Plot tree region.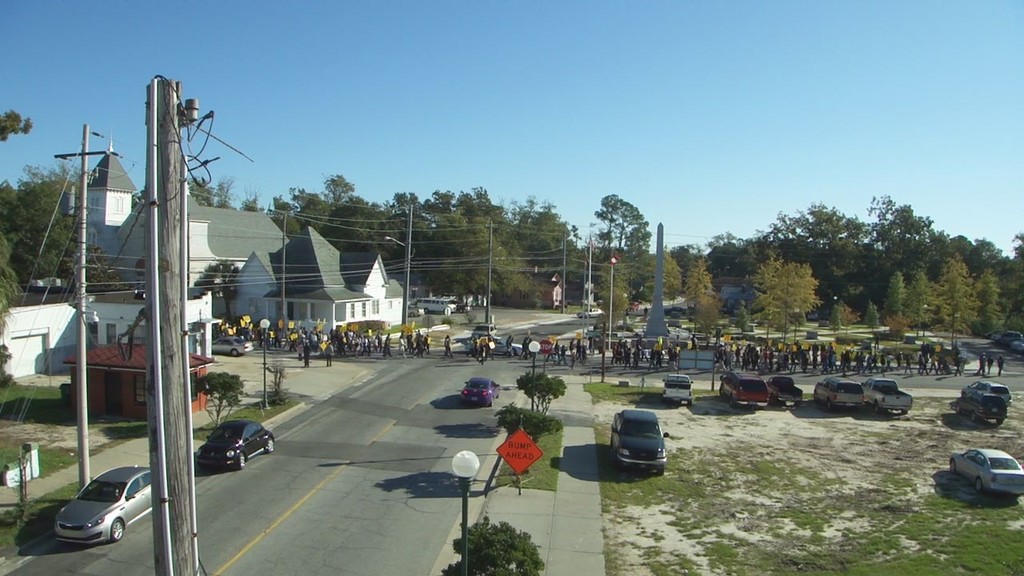
Plotted at detection(519, 372, 566, 411).
